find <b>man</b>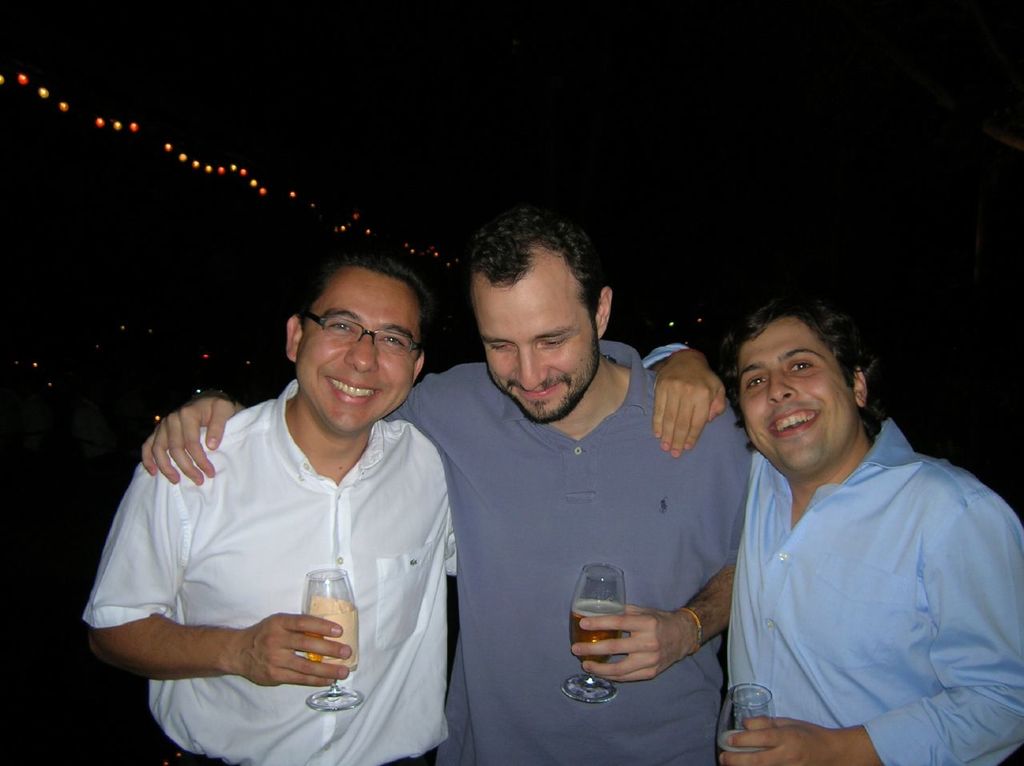
{"x1": 646, "y1": 295, "x2": 1023, "y2": 765}
